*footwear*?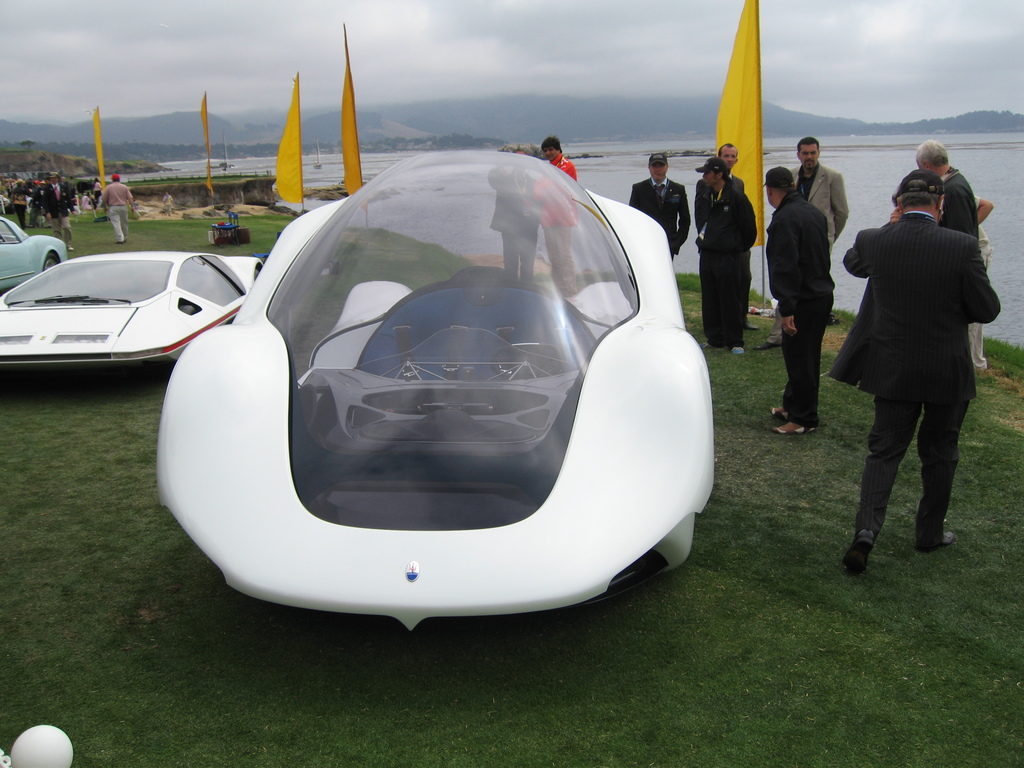
crop(913, 531, 957, 554)
